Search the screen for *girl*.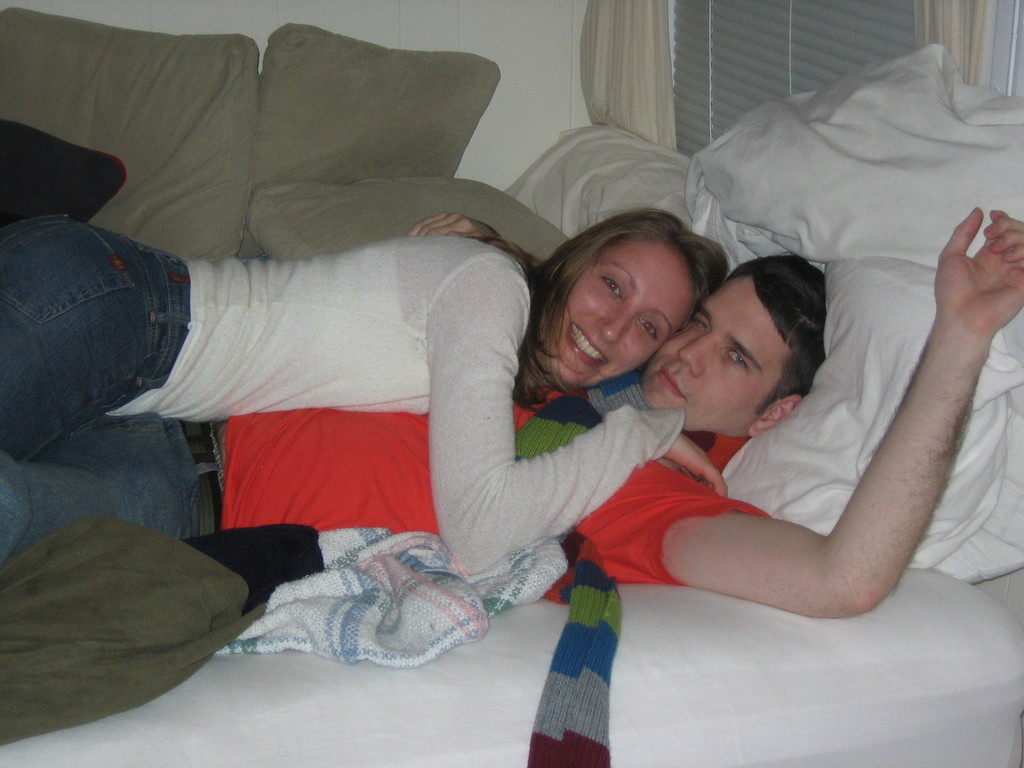
Found at 0:204:730:570.
